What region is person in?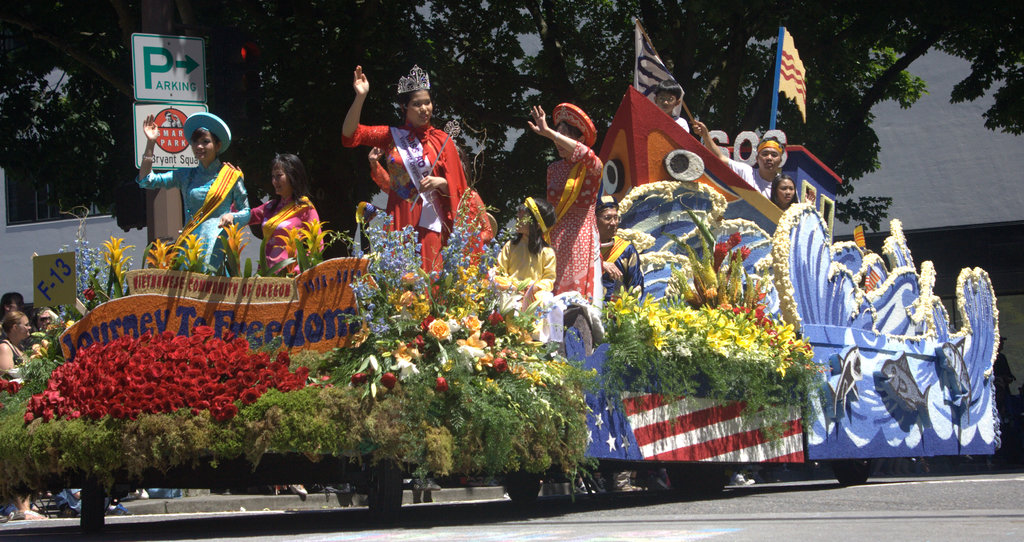
0 316 31 372.
